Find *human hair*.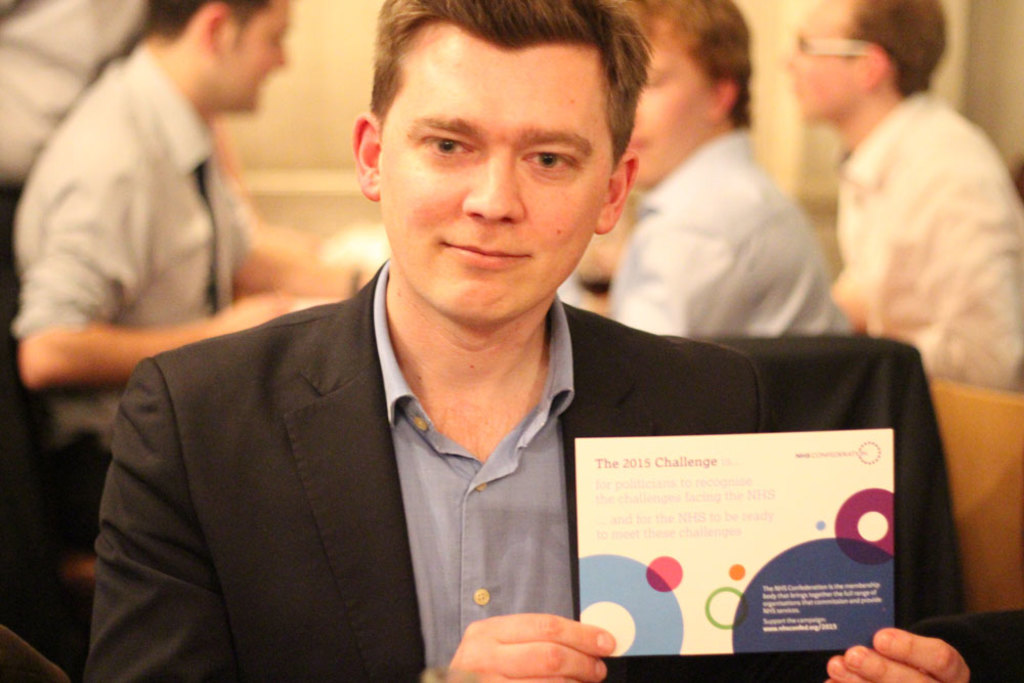
select_region(623, 0, 759, 125).
